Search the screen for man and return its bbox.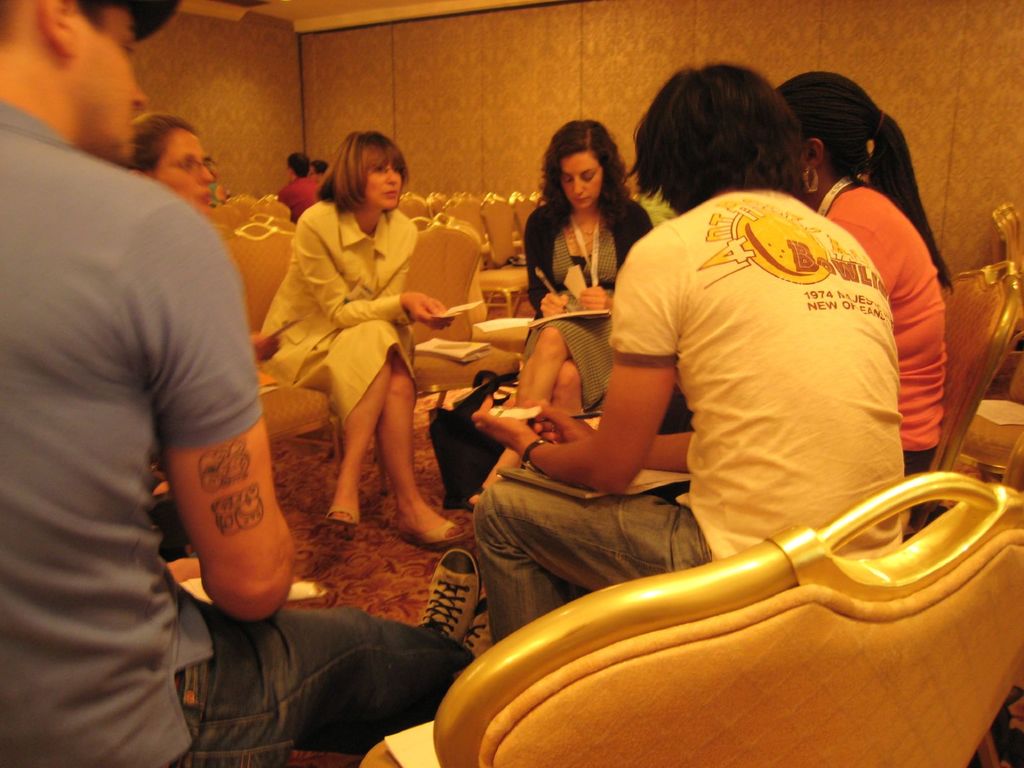
Found: crop(474, 55, 916, 648).
